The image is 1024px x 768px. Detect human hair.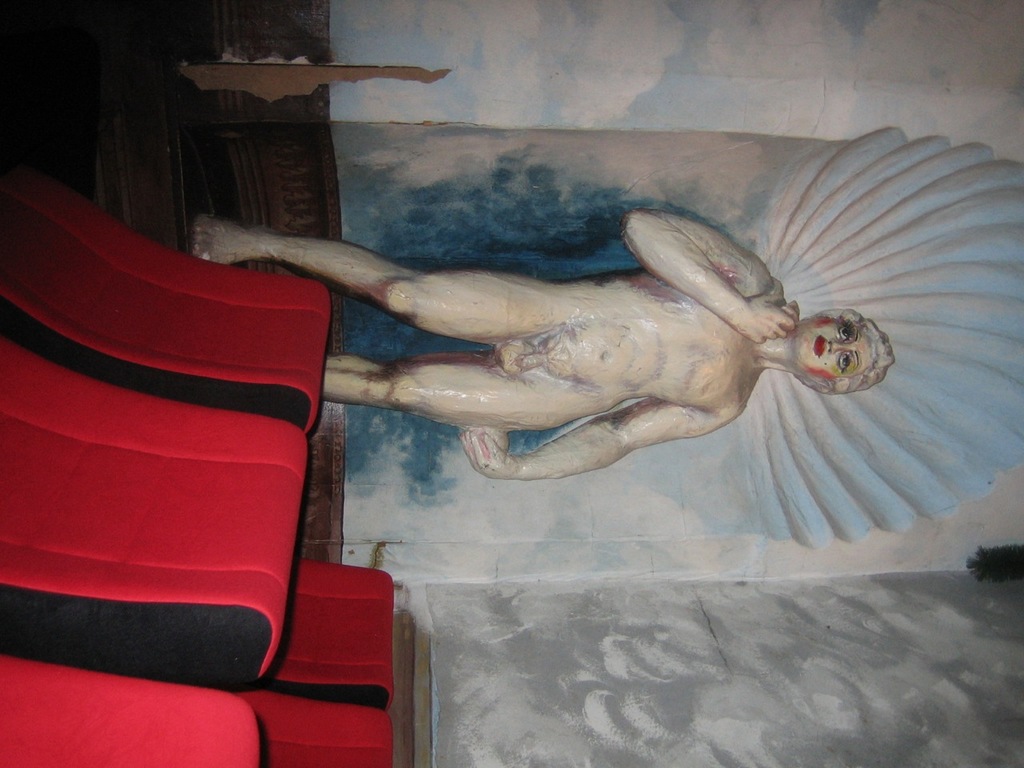
Detection: 799,310,899,404.
